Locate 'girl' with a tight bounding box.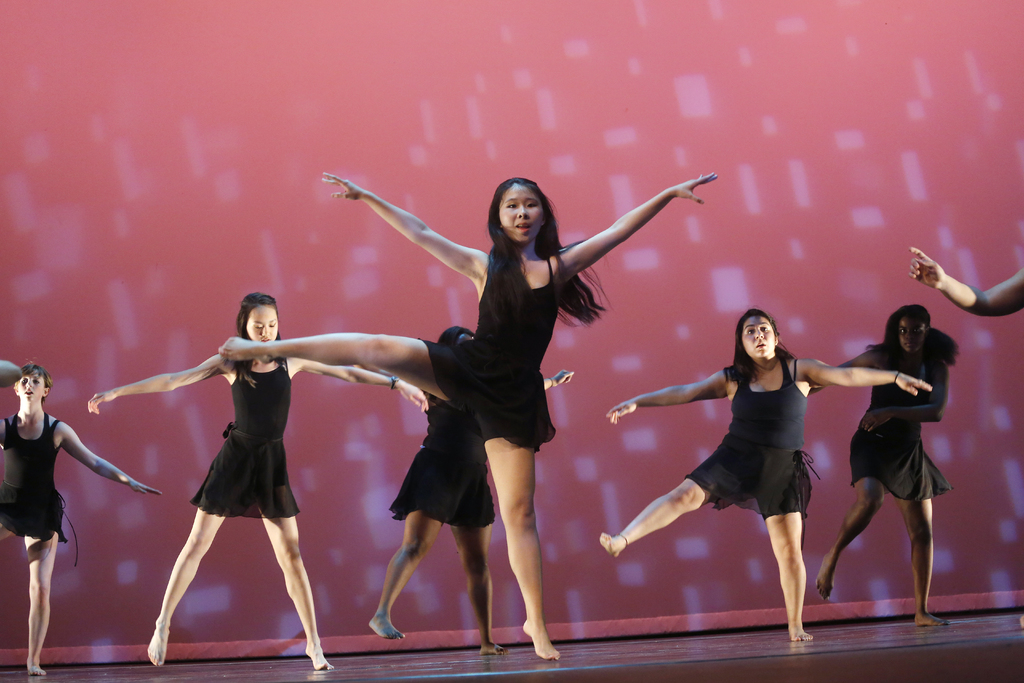
detection(811, 302, 963, 627).
